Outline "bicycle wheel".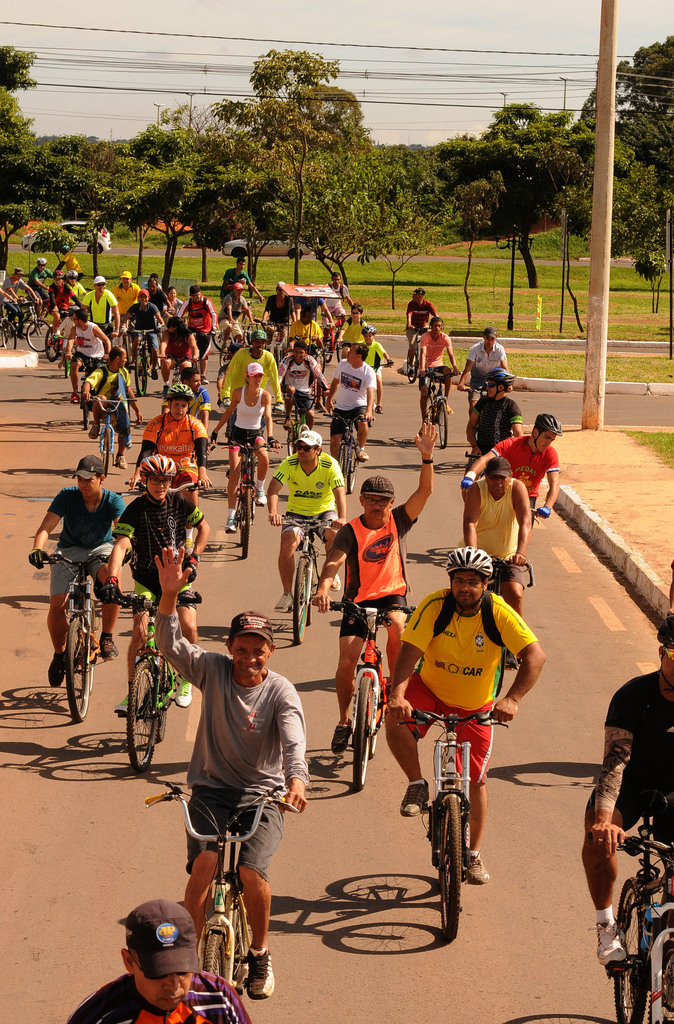
Outline: Rect(117, 684, 161, 762).
